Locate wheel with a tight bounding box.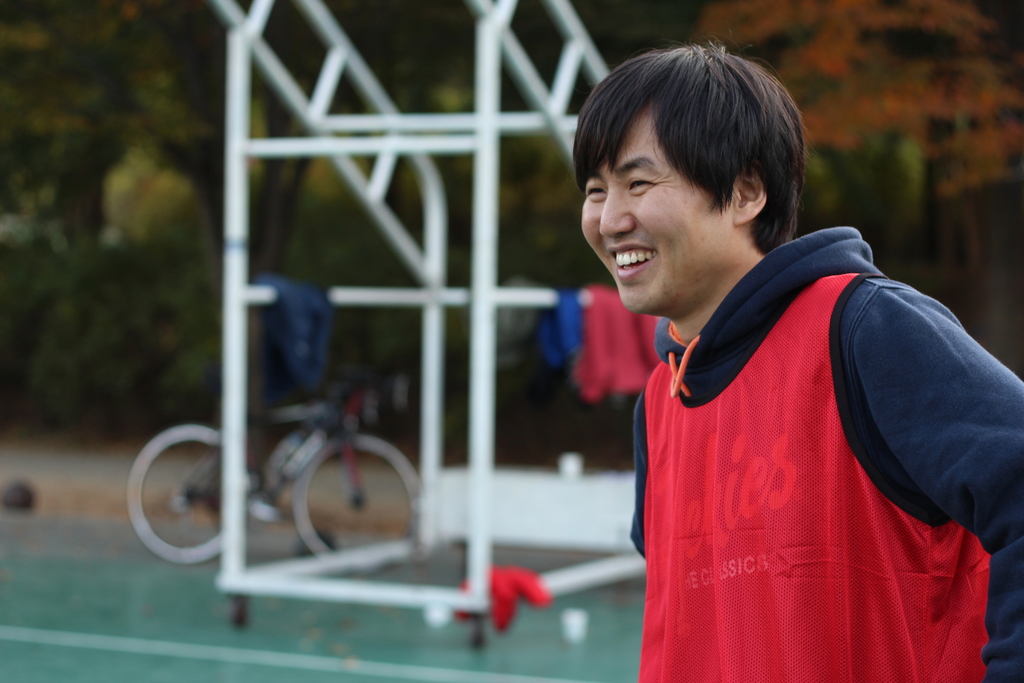
128:431:239:573.
